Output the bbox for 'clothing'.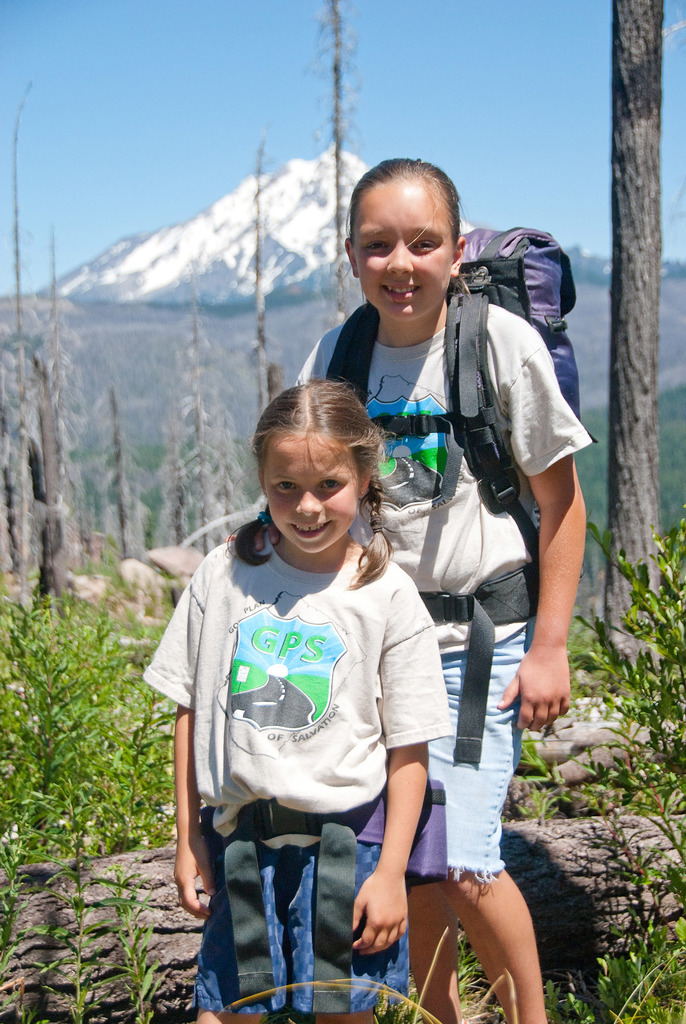
x1=290, y1=293, x2=596, y2=879.
